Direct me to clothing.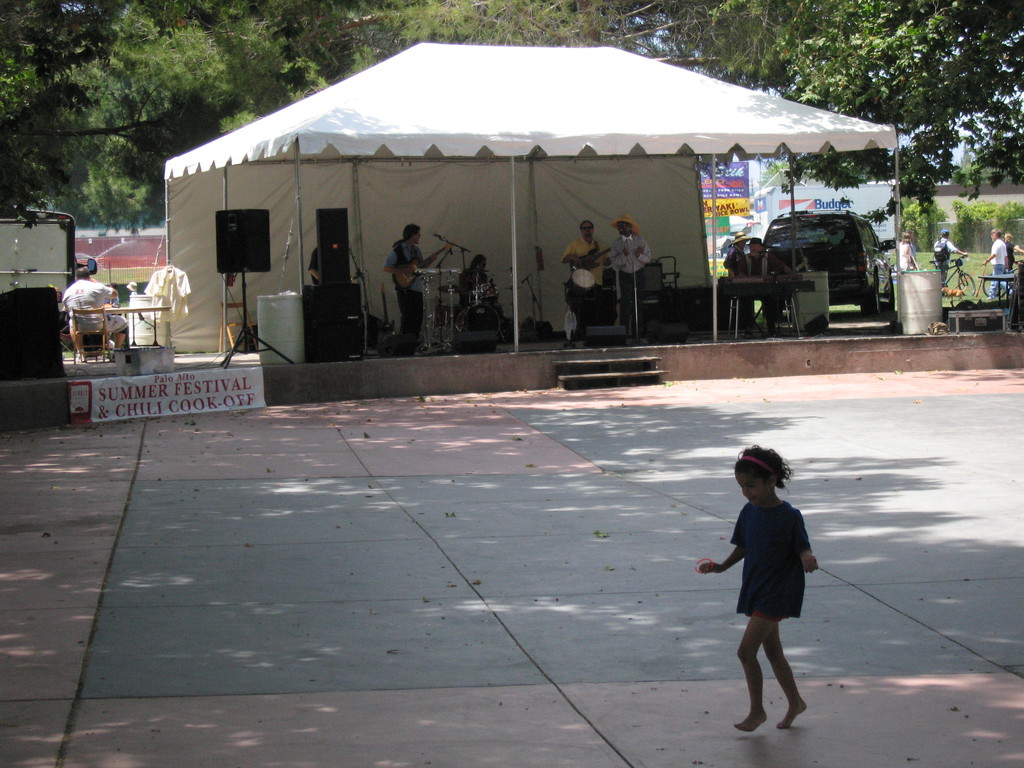
Direction: 303,242,350,284.
